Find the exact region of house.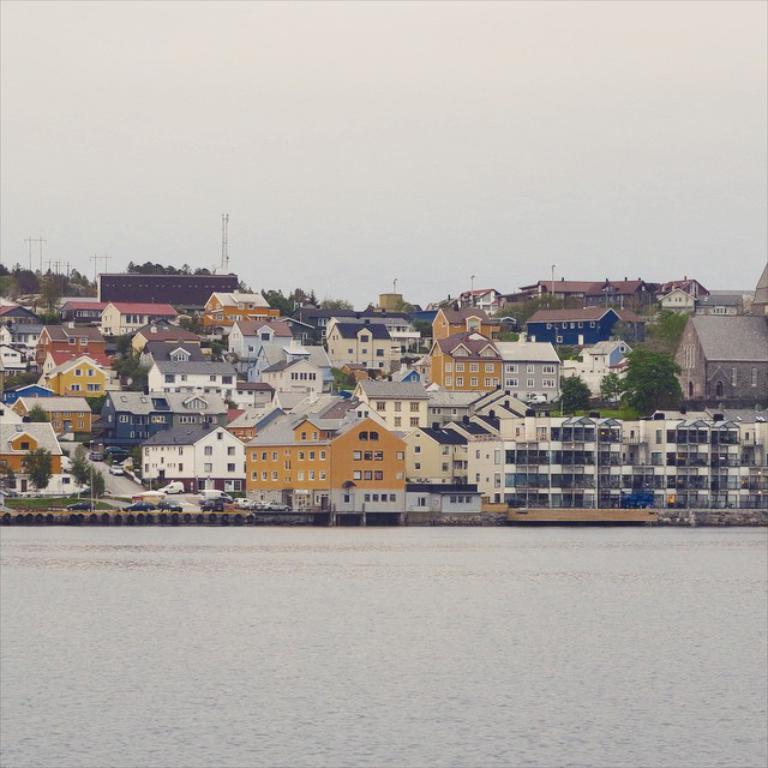
Exact region: left=648, top=404, right=767, bottom=515.
